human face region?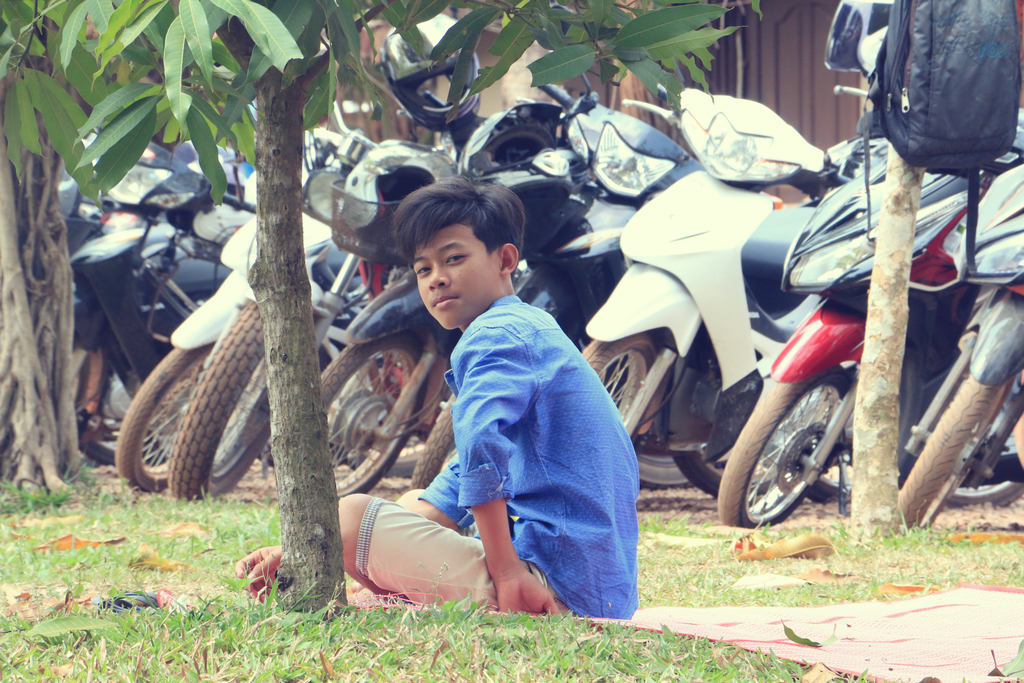
(410, 218, 502, 330)
